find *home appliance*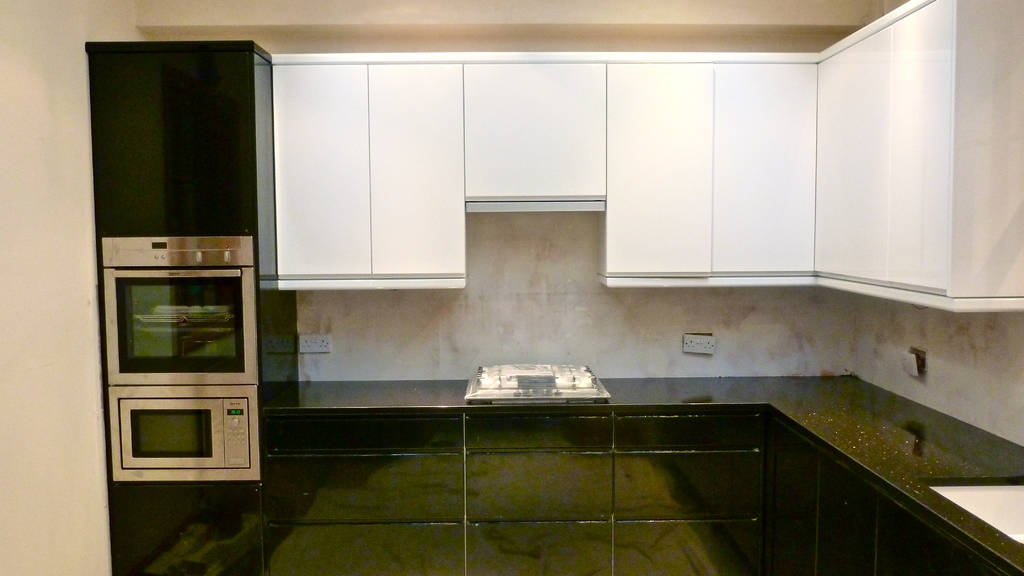
detection(462, 363, 613, 403)
